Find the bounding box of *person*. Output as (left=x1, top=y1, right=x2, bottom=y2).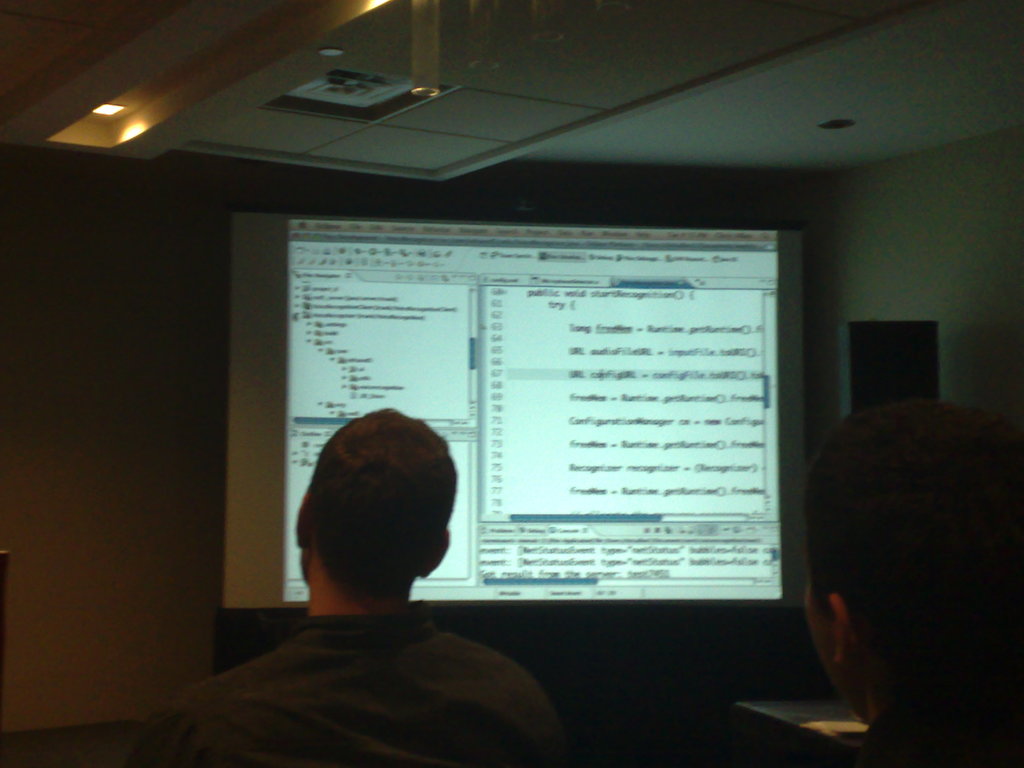
(left=774, top=393, right=1023, bottom=763).
